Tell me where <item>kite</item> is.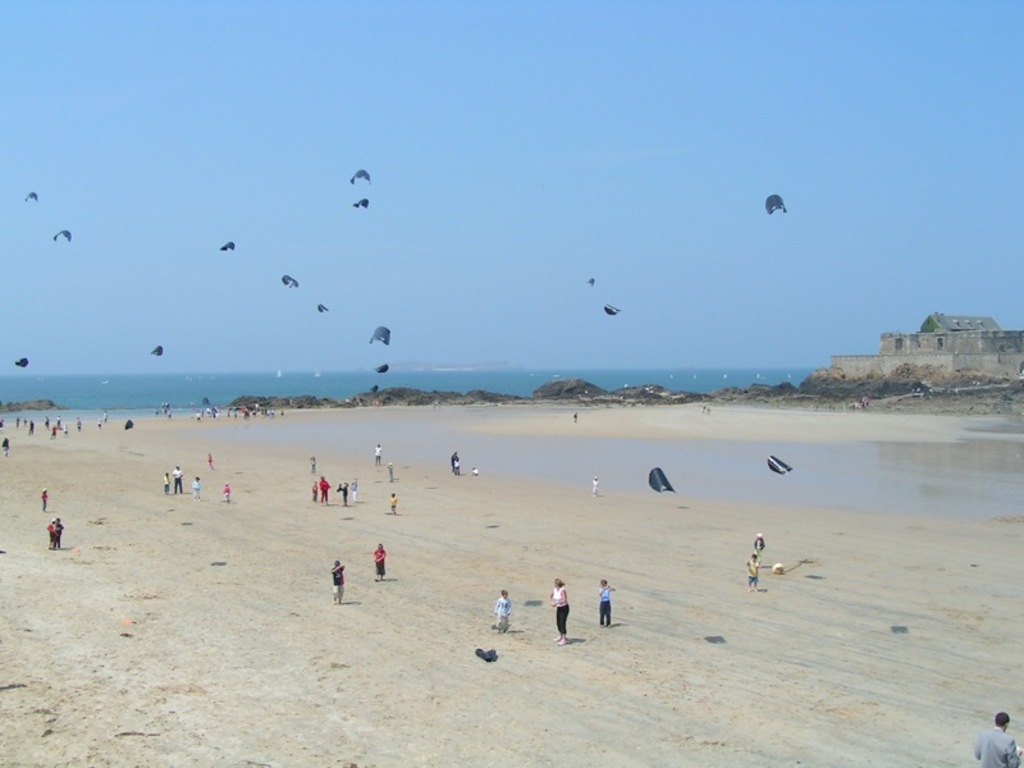
<item>kite</item> is at l=353, t=195, r=371, b=212.
